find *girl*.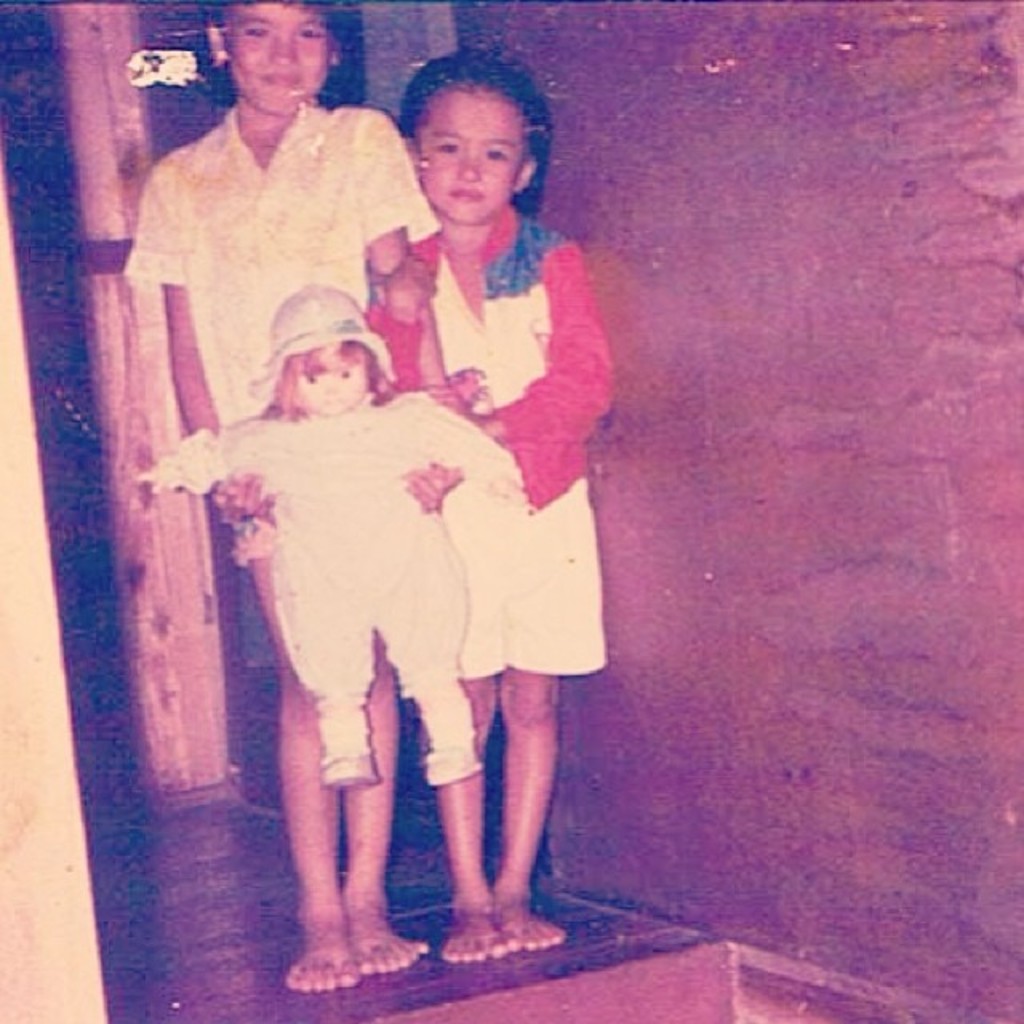
{"x1": 370, "y1": 50, "x2": 614, "y2": 968}.
